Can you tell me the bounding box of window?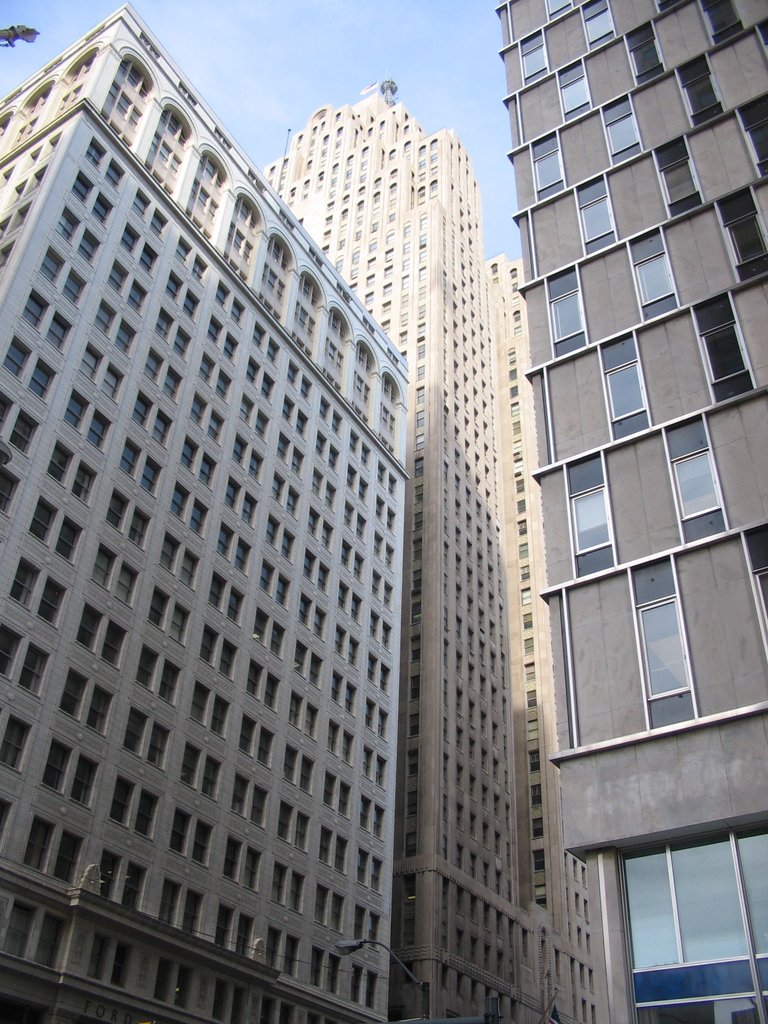
0:714:35:770.
